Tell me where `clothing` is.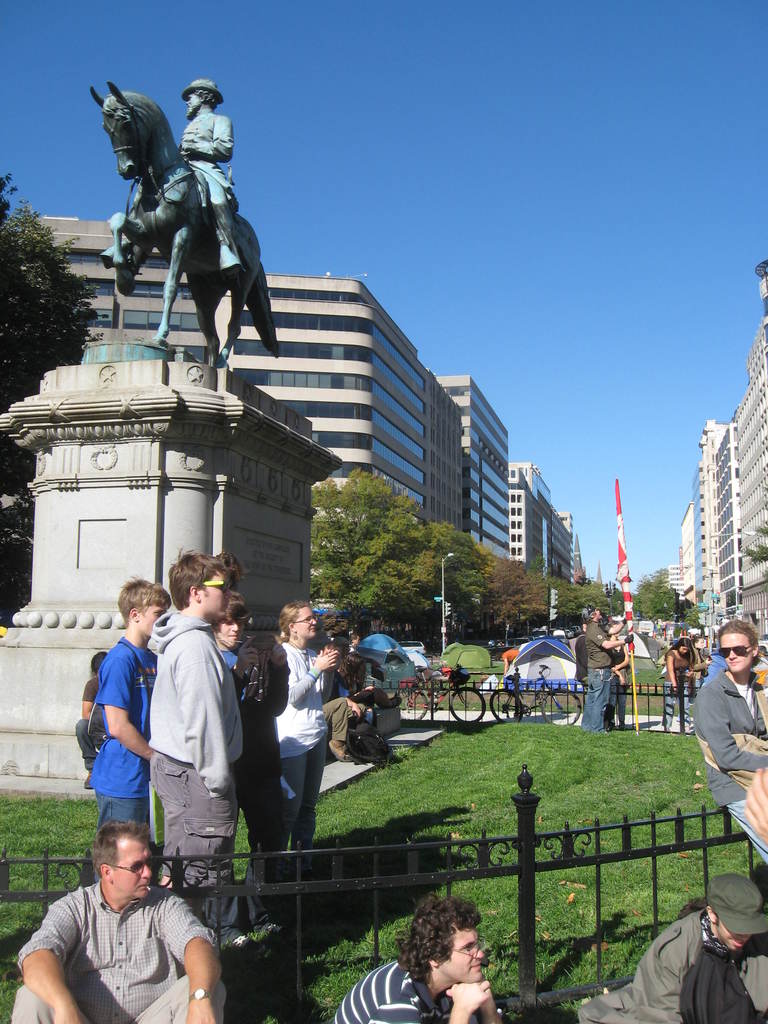
`clothing` is at locate(270, 640, 326, 855).
